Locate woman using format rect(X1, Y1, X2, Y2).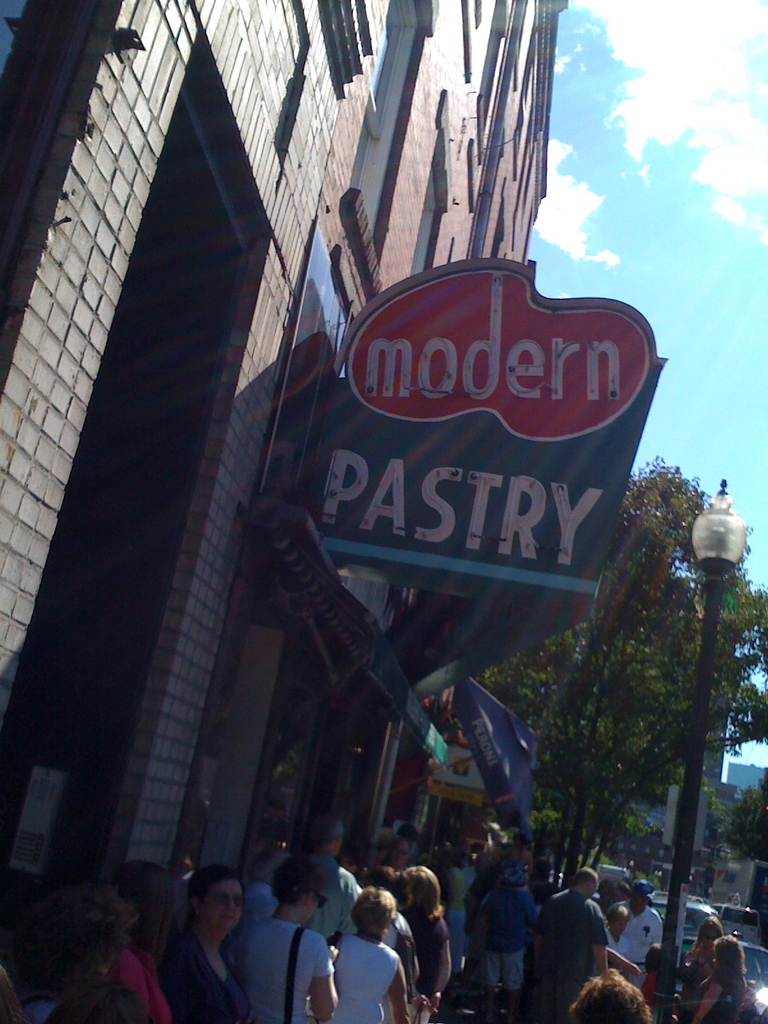
rect(597, 879, 611, 916).
